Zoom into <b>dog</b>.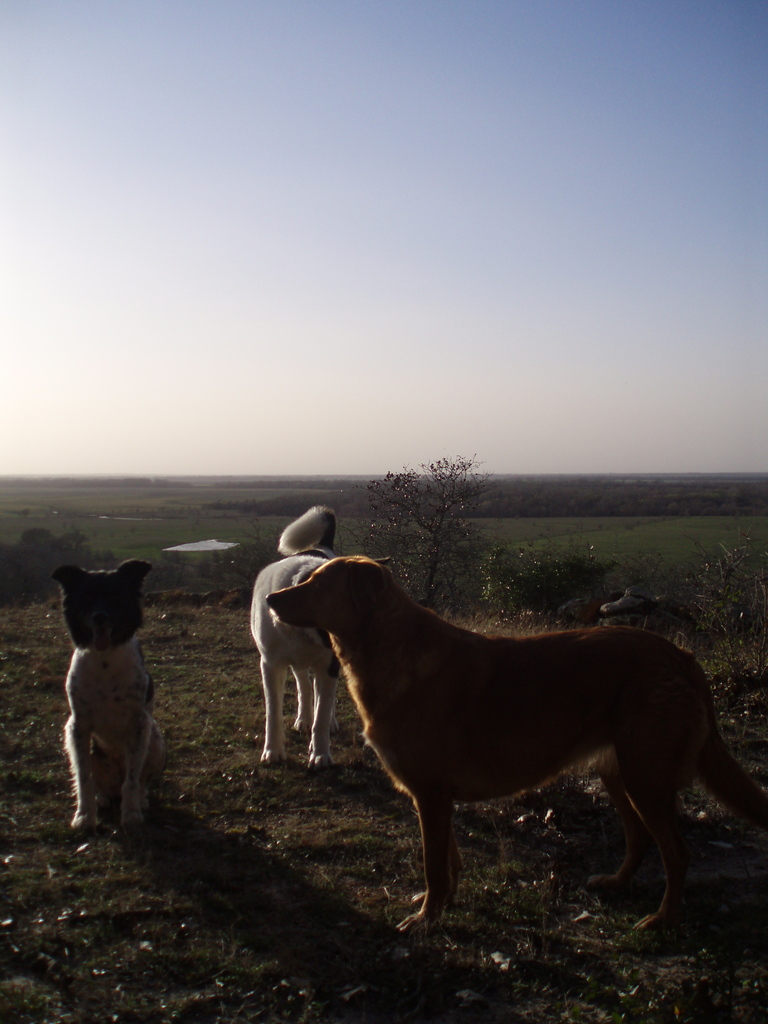
Zoom target: <bbox>51, 552, 173, 830</bbox>.
